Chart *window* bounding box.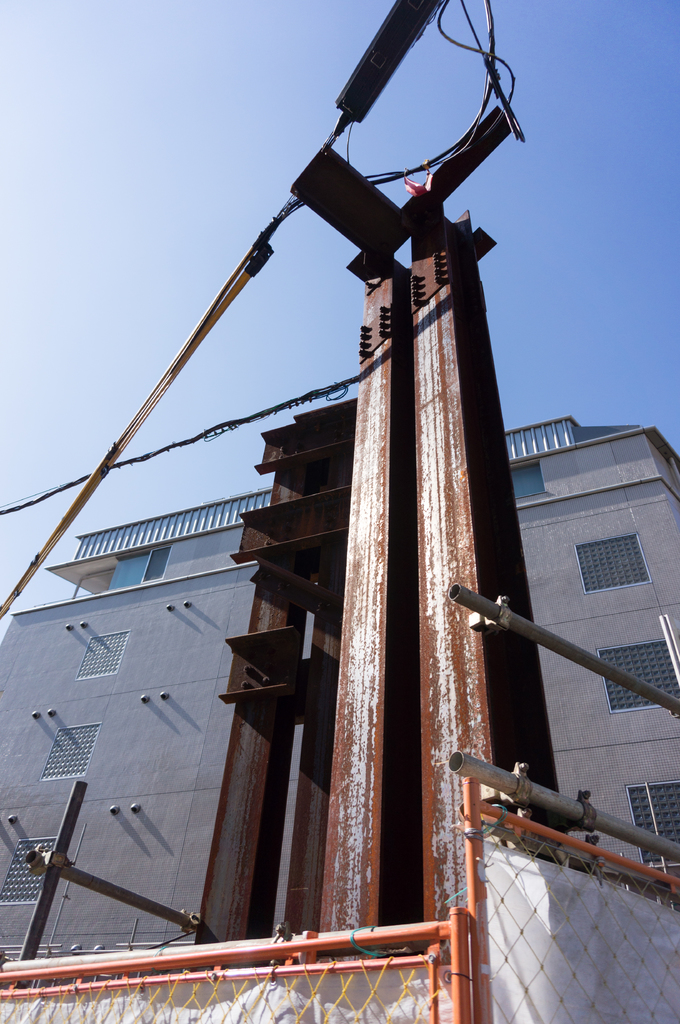
Charted: pyautogui.locateOnScreen(37, 723, 98, 781).
